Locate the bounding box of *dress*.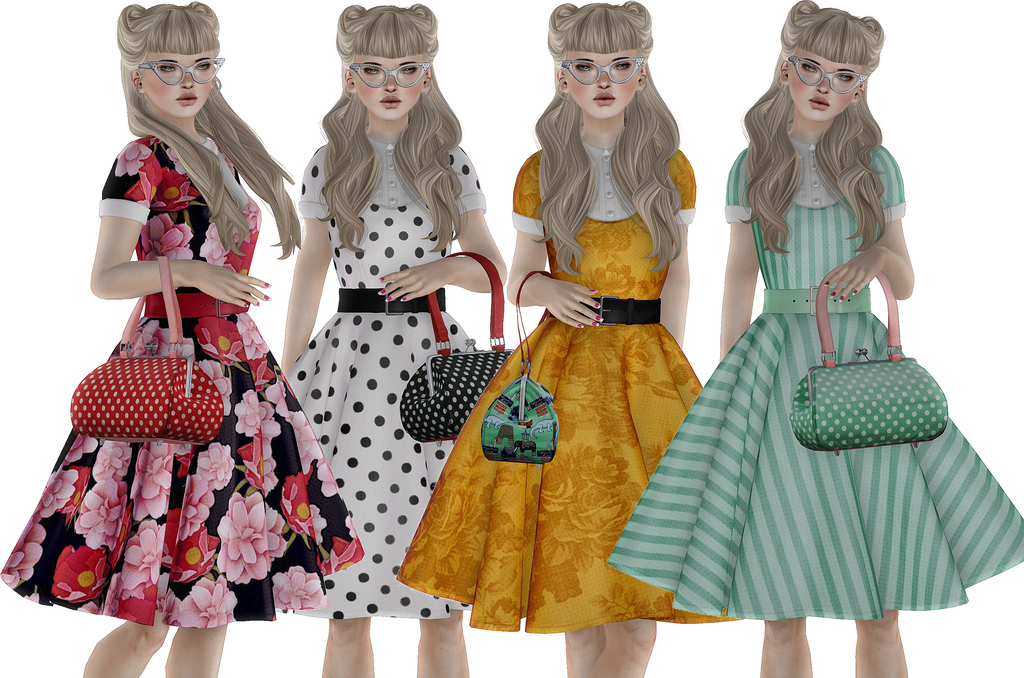
Bounding box: 634, 122, 979, 613.
